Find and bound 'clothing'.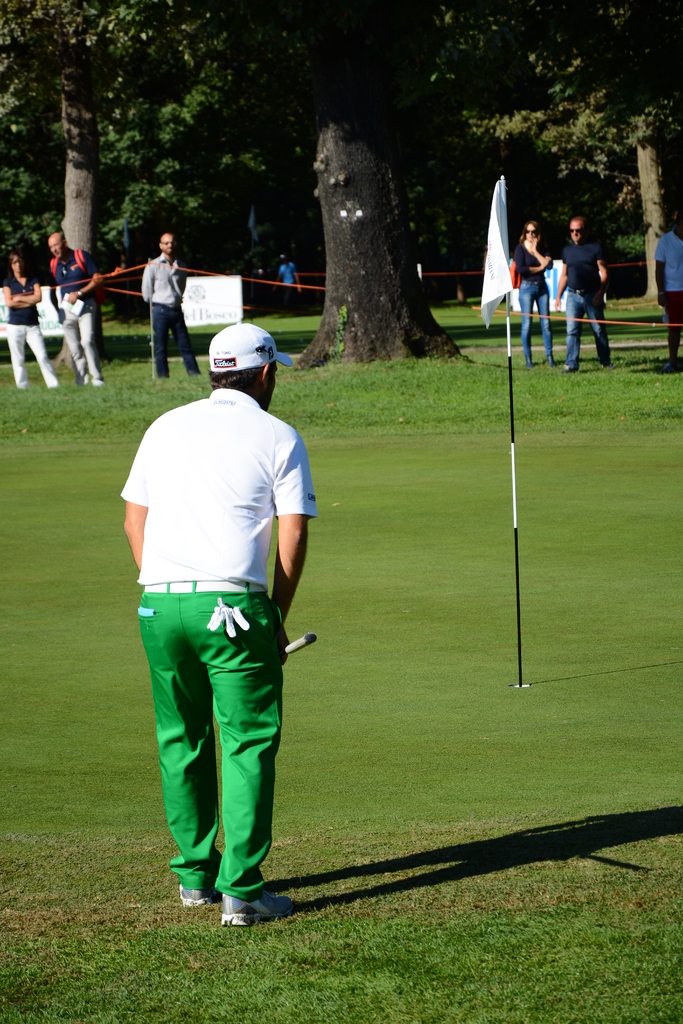
Bound: 0 276 60 388.
